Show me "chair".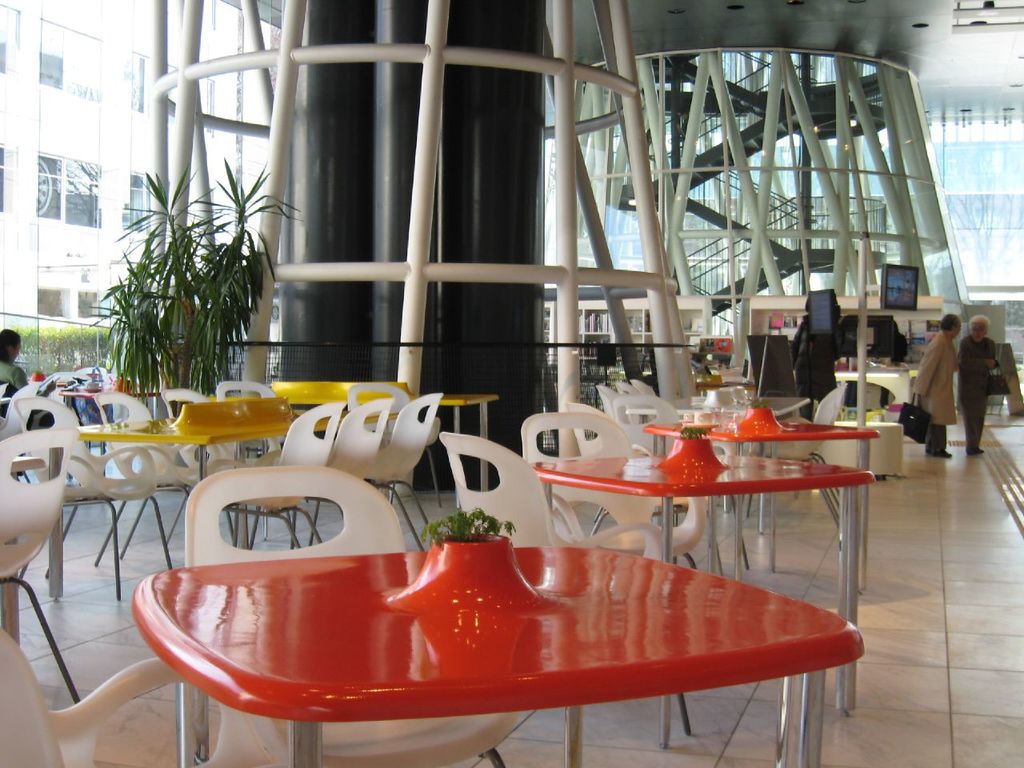
"chair" is here: select_region(525, 410, 711, 573).
